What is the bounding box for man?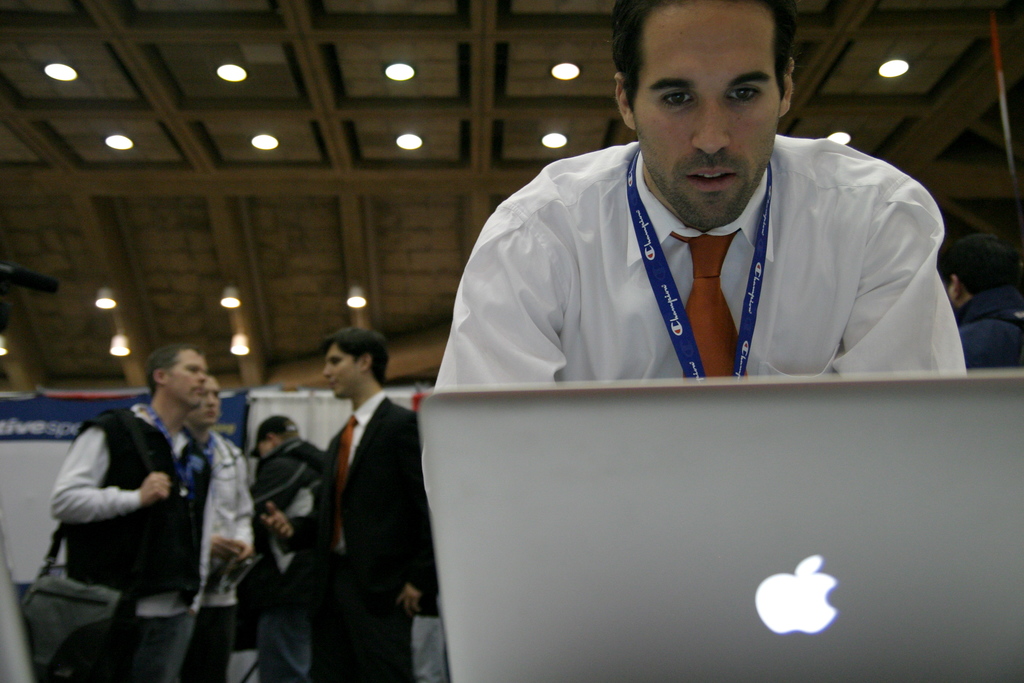
region(186, 373, 250, 682).
